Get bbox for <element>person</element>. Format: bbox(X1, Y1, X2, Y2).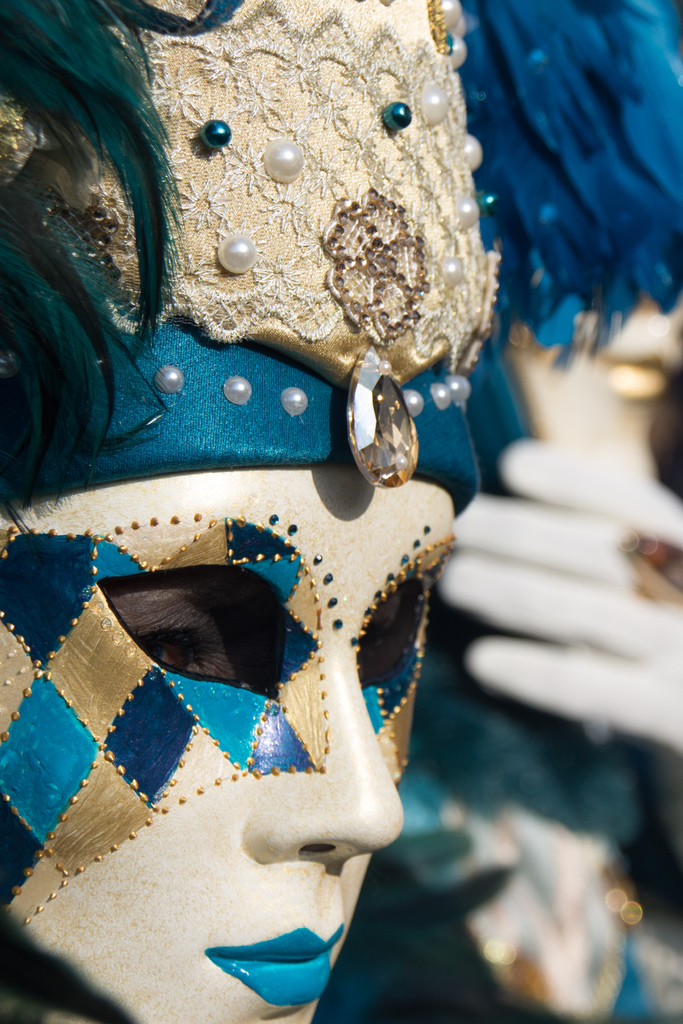
bbox(0, 0, 482, 1023).
